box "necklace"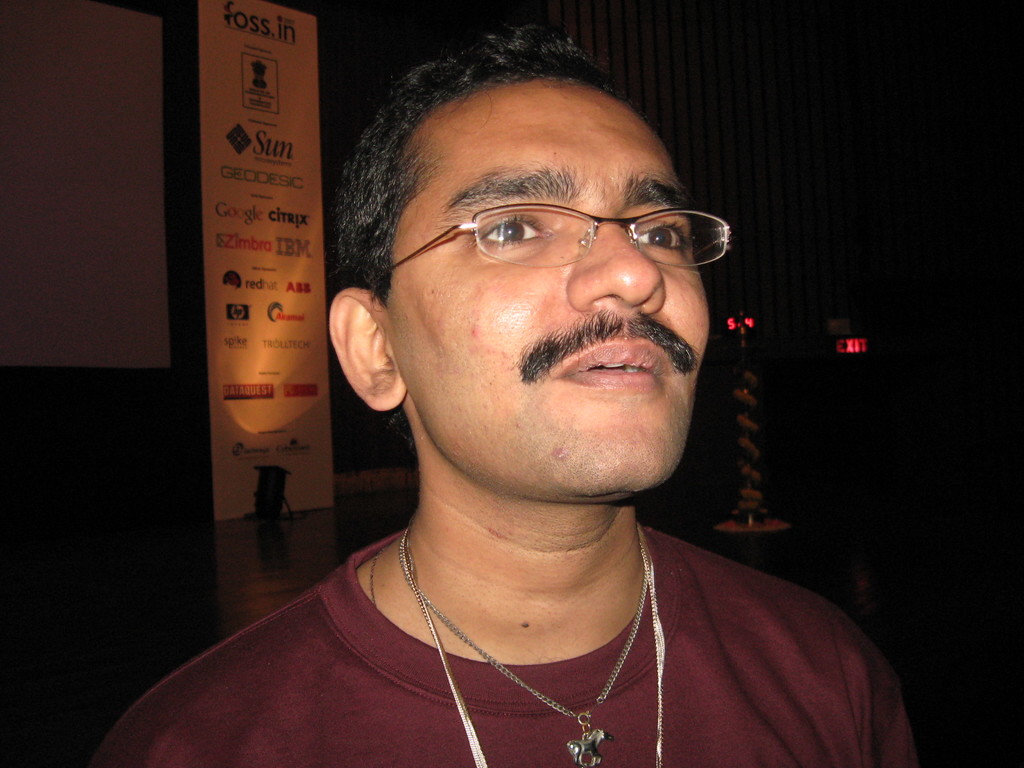
bbox=(407, 532, 649, 764)
